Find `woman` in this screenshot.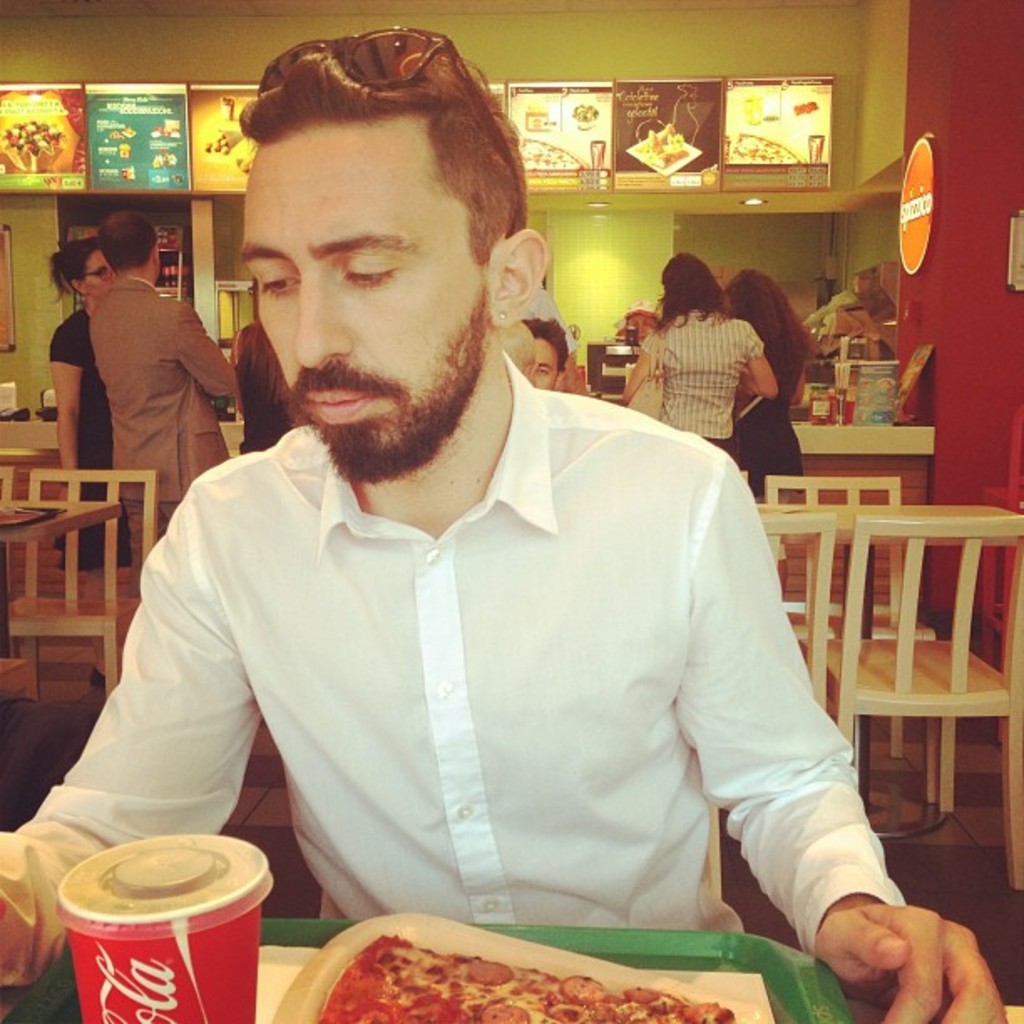
The bounding box for `woman` is (713, 274, 818, 492).
